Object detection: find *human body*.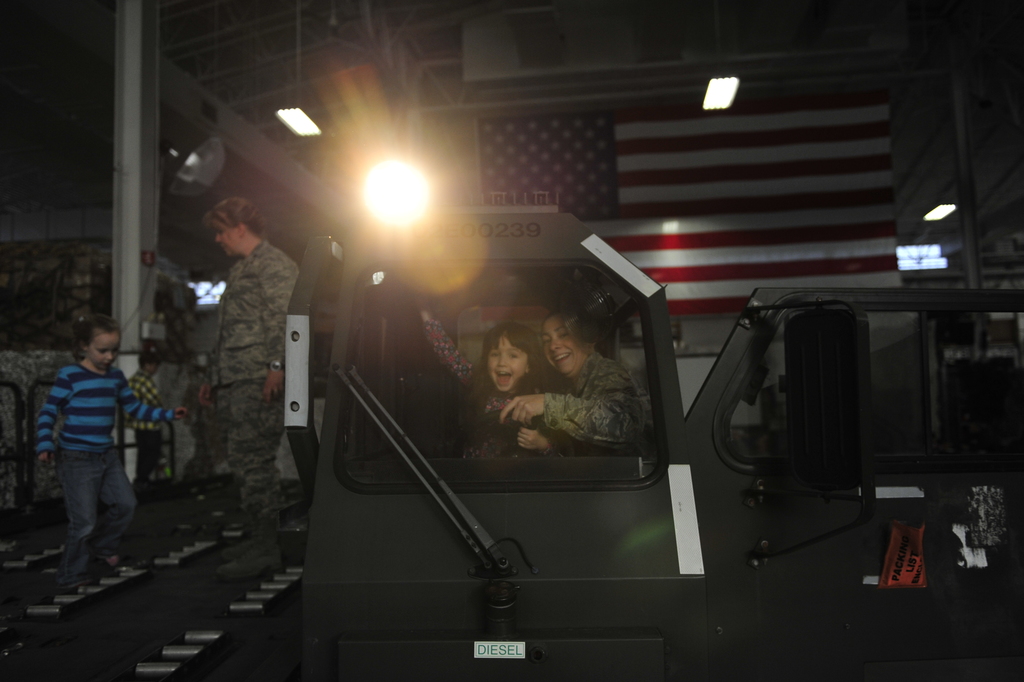
select_region(485, 319, 633, 494).
